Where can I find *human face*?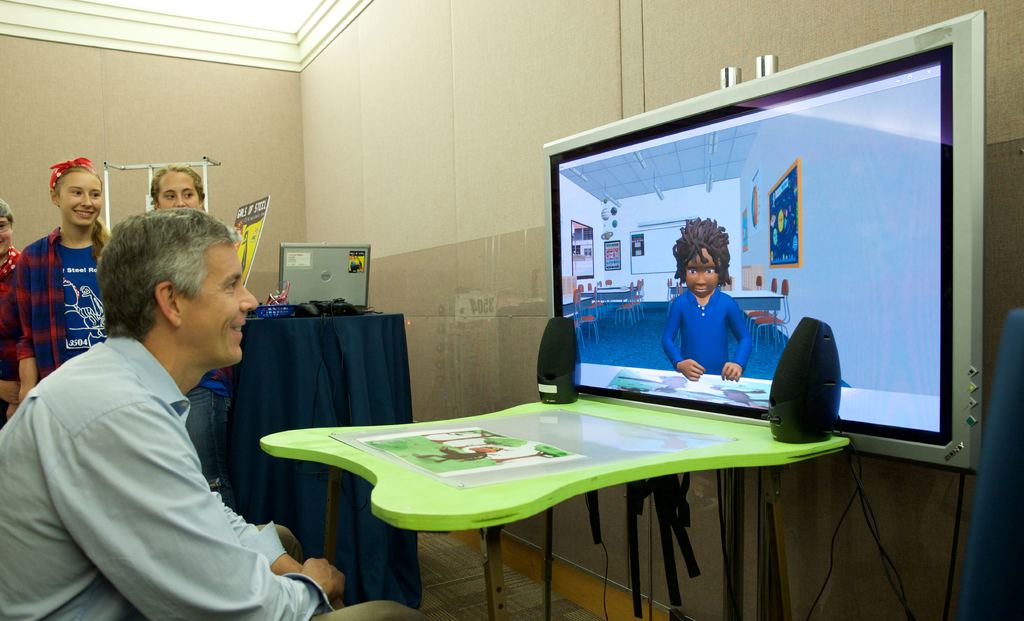
You can find it at bbox=[0, 213, 10, 255].
